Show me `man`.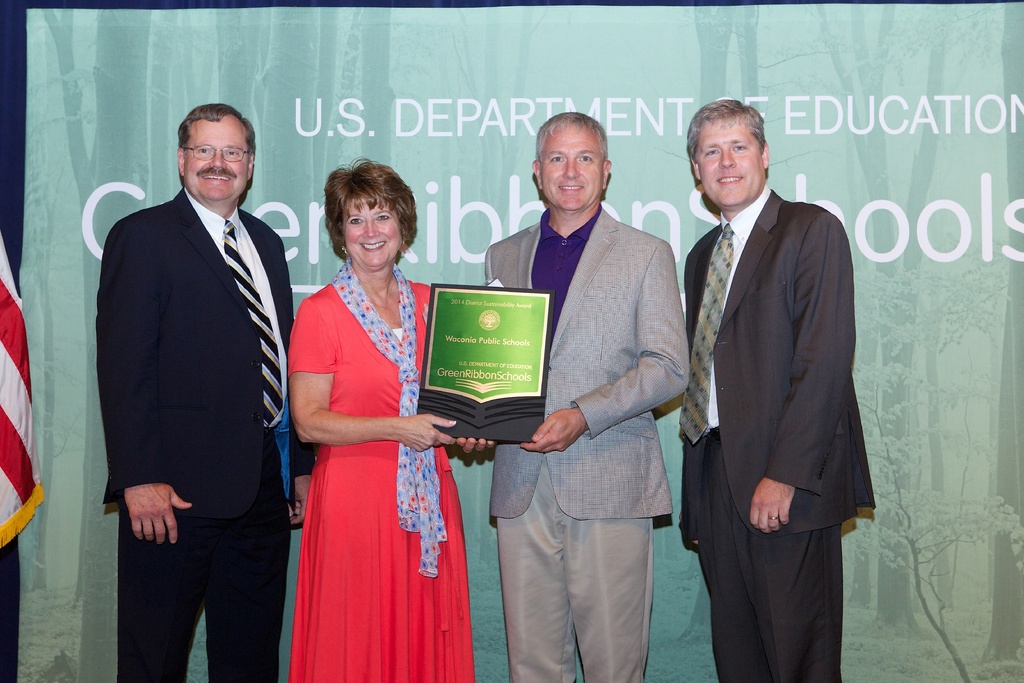
`man` is here: <bbox>98, 101, 314, 682</bbox>.
